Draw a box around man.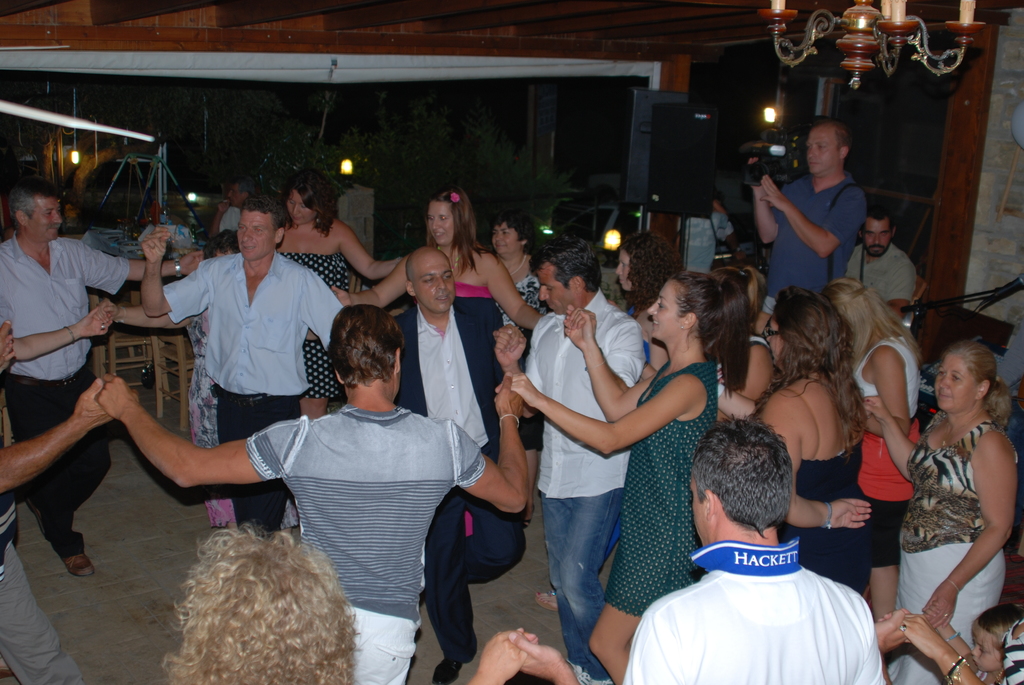
<box>488,236,648,684</box>.
